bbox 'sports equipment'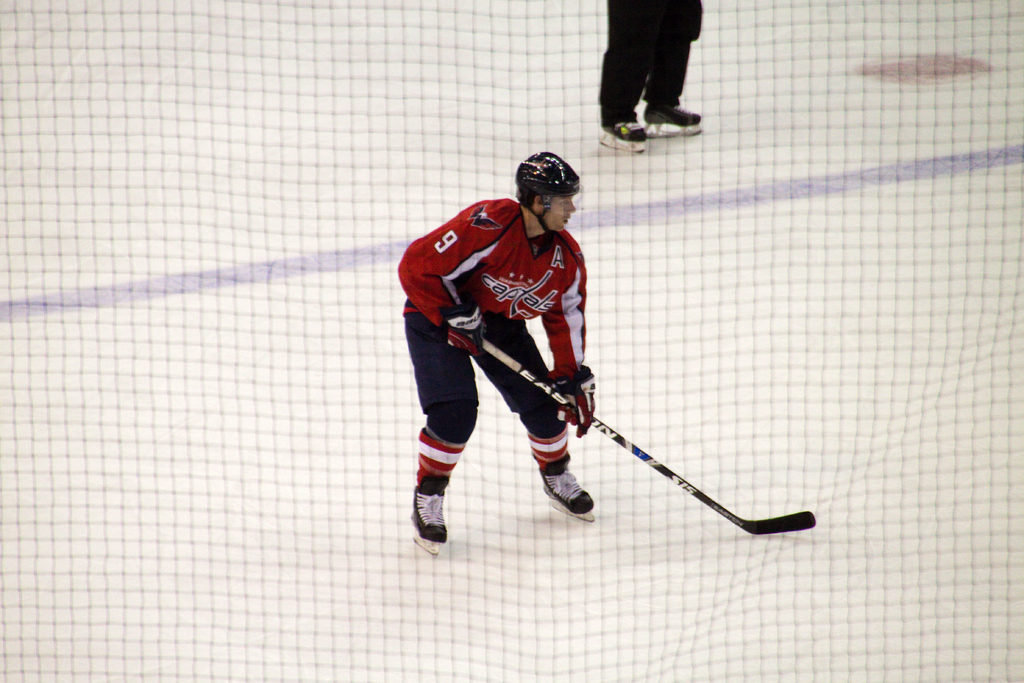
<region>514, 152, 581, 234</region>
